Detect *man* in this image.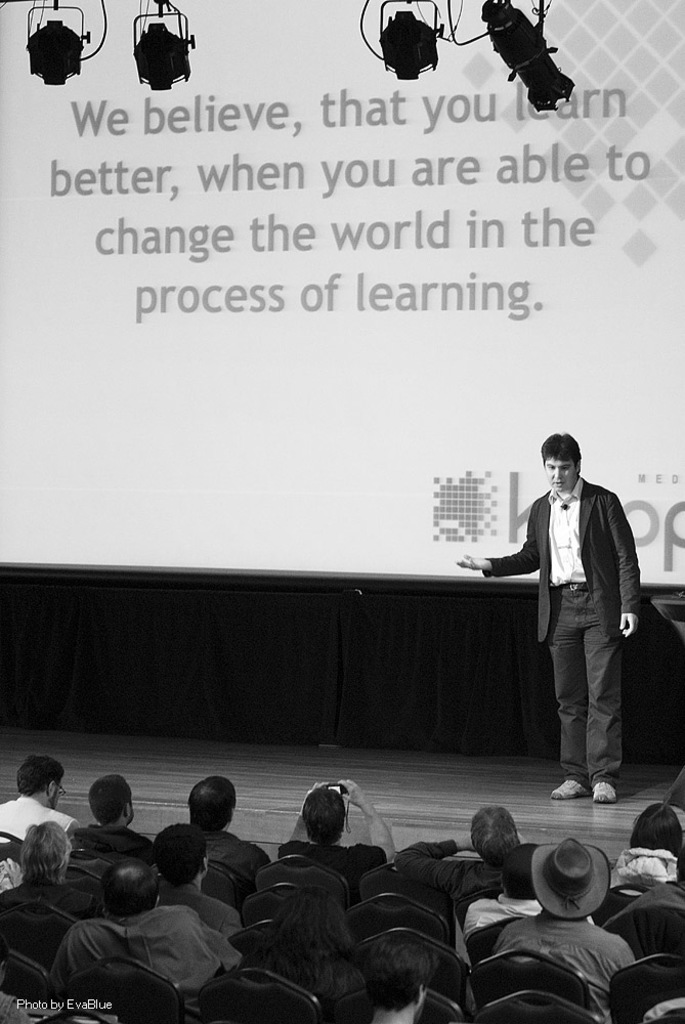
Detection: (x1=485, y1=835, x2=645, y2=1019).
